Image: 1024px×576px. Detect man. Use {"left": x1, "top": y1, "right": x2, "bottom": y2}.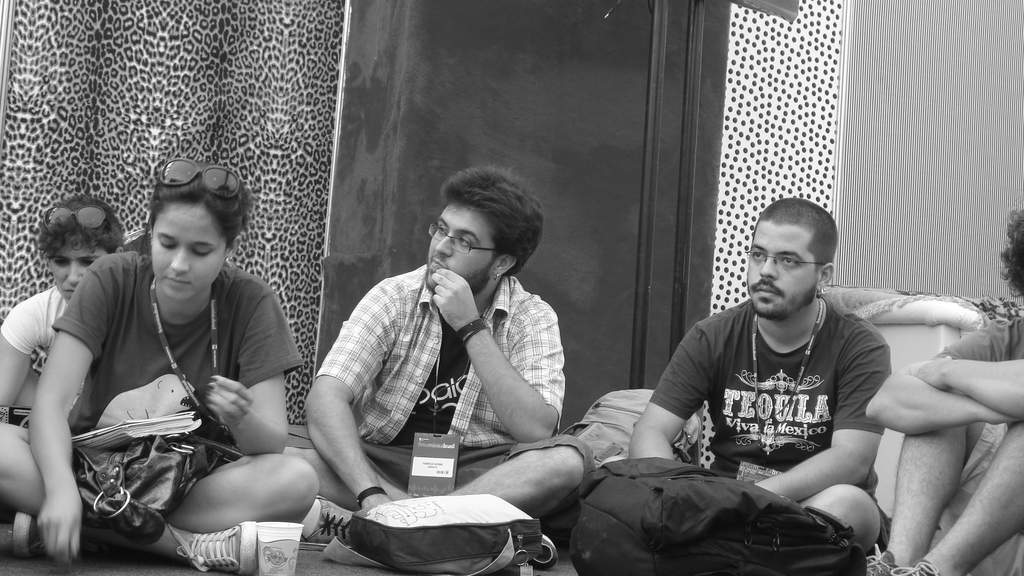
{"left": 271, "top": 170, "right": 596, "bottom": 572}.
